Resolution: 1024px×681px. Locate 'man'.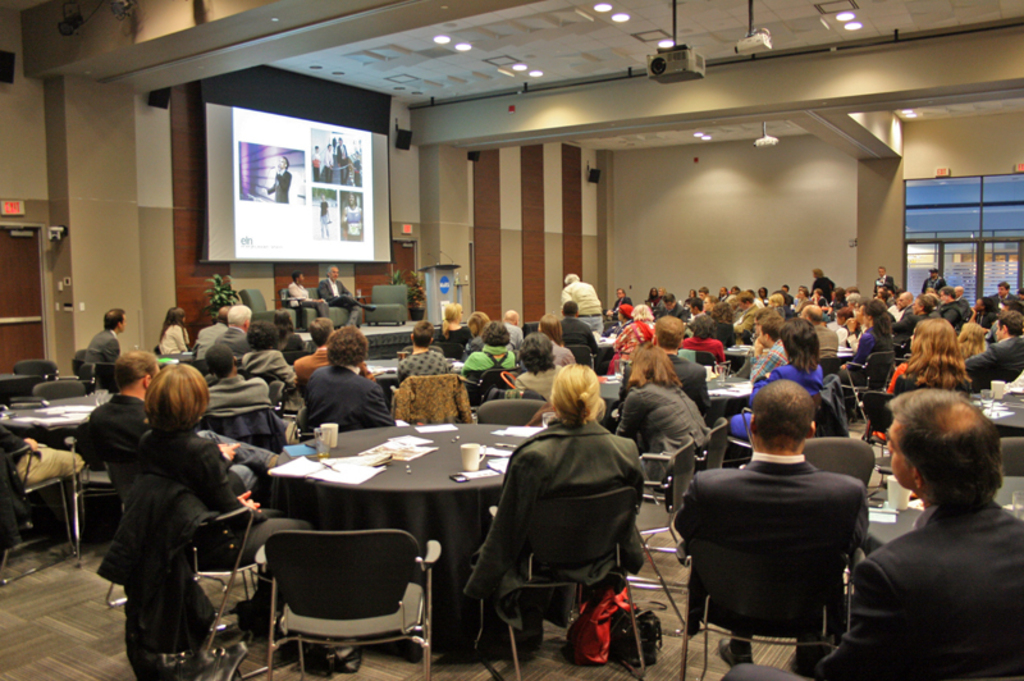
detection(891, 294, 915, 348).
